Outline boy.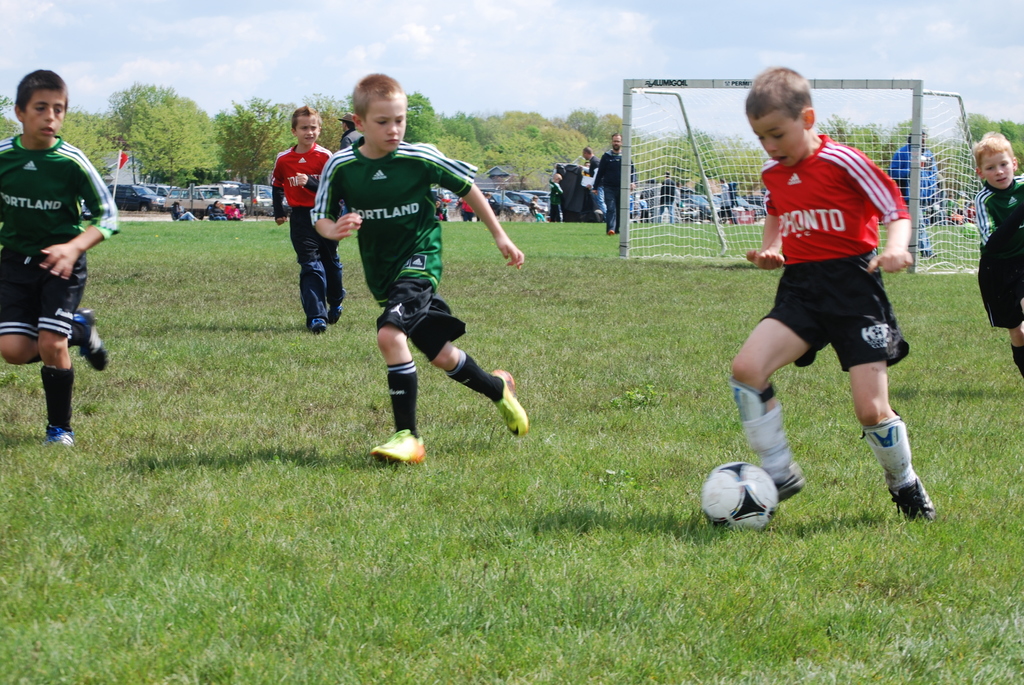
Outline: (275, 95, 340, 339).
